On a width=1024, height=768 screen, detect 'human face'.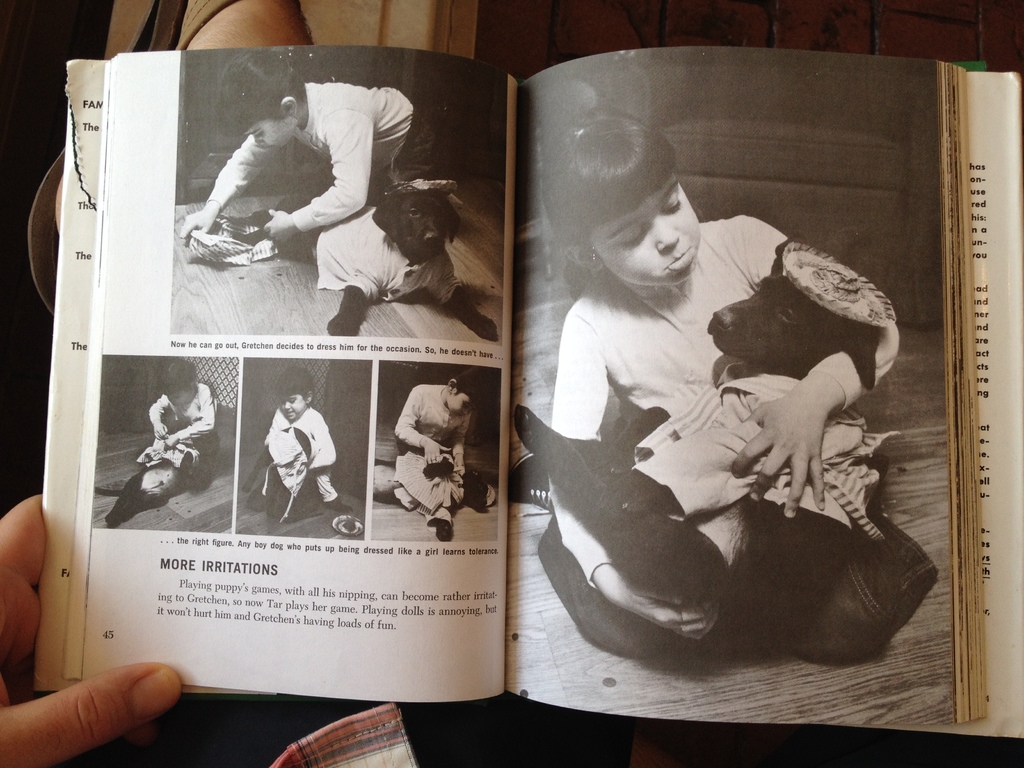
locate(280, 392, 307, 421).
